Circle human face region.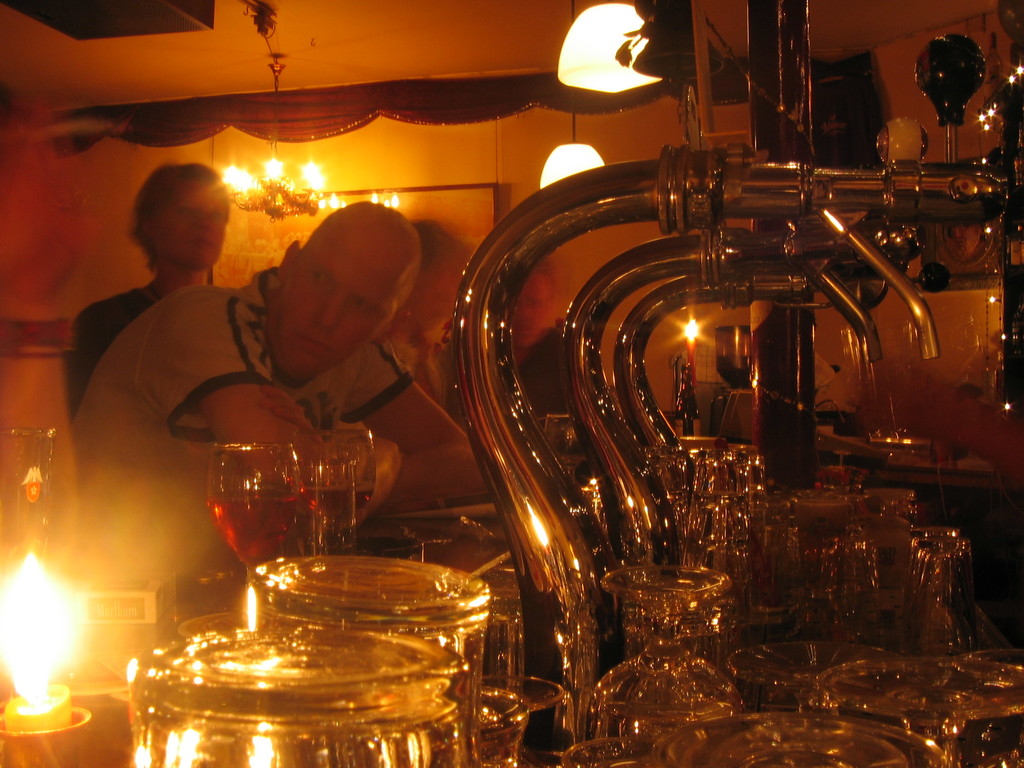
Region: [268,221,412,379].
